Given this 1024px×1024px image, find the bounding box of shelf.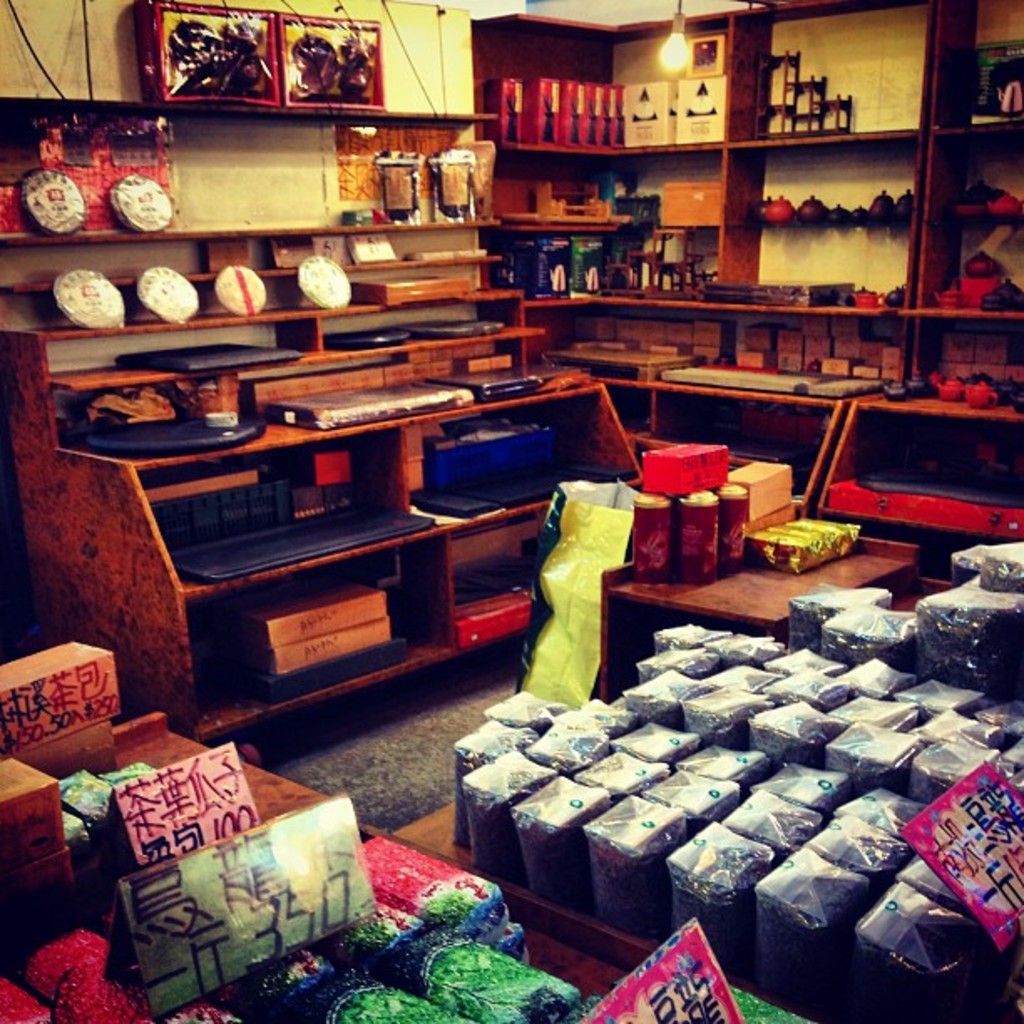
[x1=393, y1=460, x2=676, y2=639].
